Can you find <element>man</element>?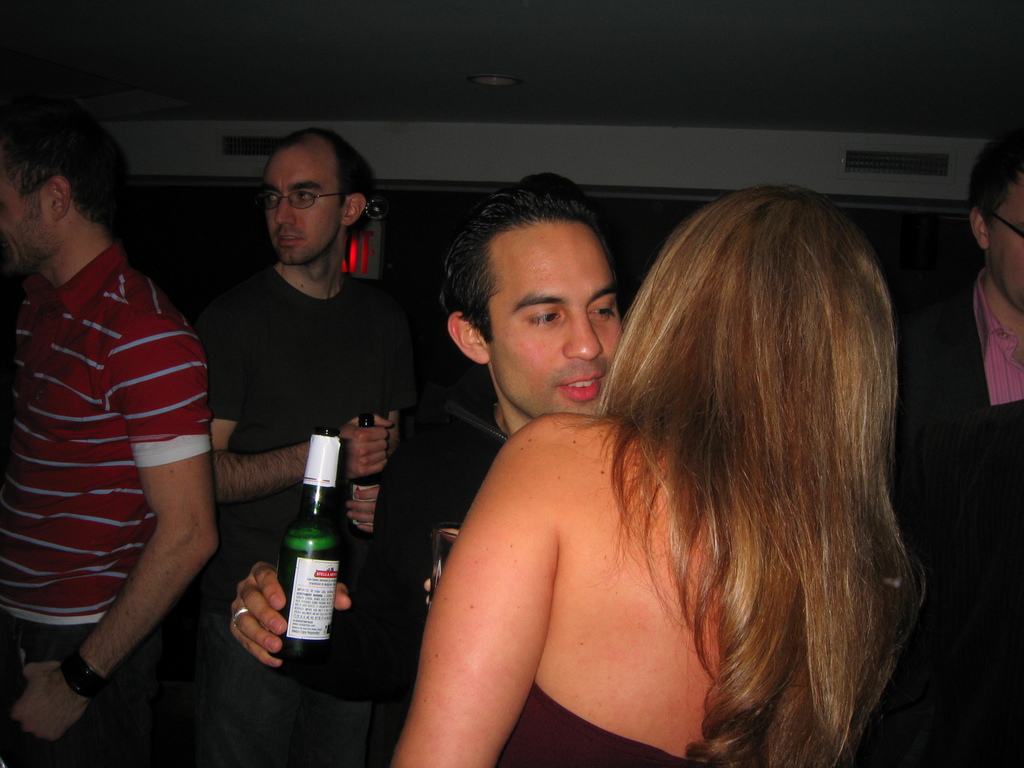
Yes, bounding box: select_region(888, 138, 1023, 767).
